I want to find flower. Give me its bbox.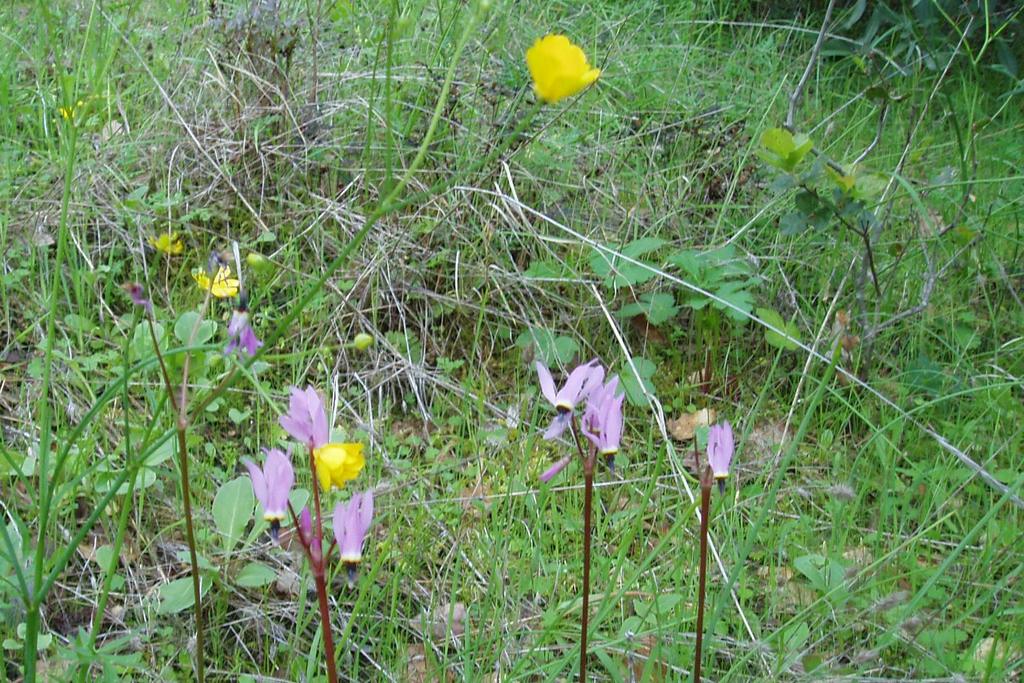
bbox=(100, 117, 126, 145).
